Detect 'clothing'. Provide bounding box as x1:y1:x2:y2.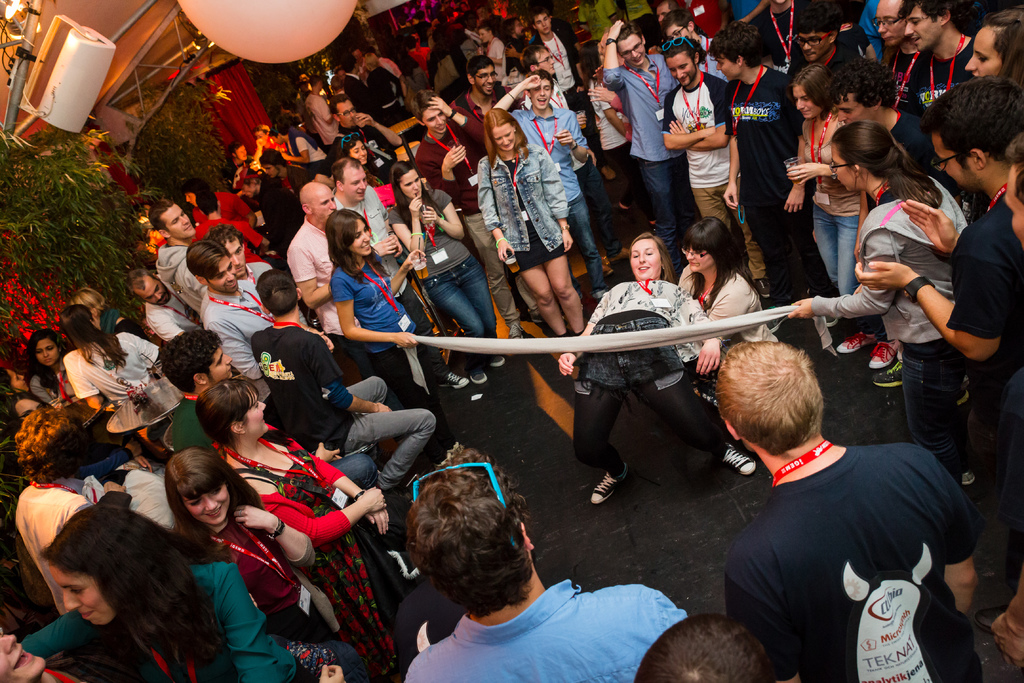
570:279:717:483.
